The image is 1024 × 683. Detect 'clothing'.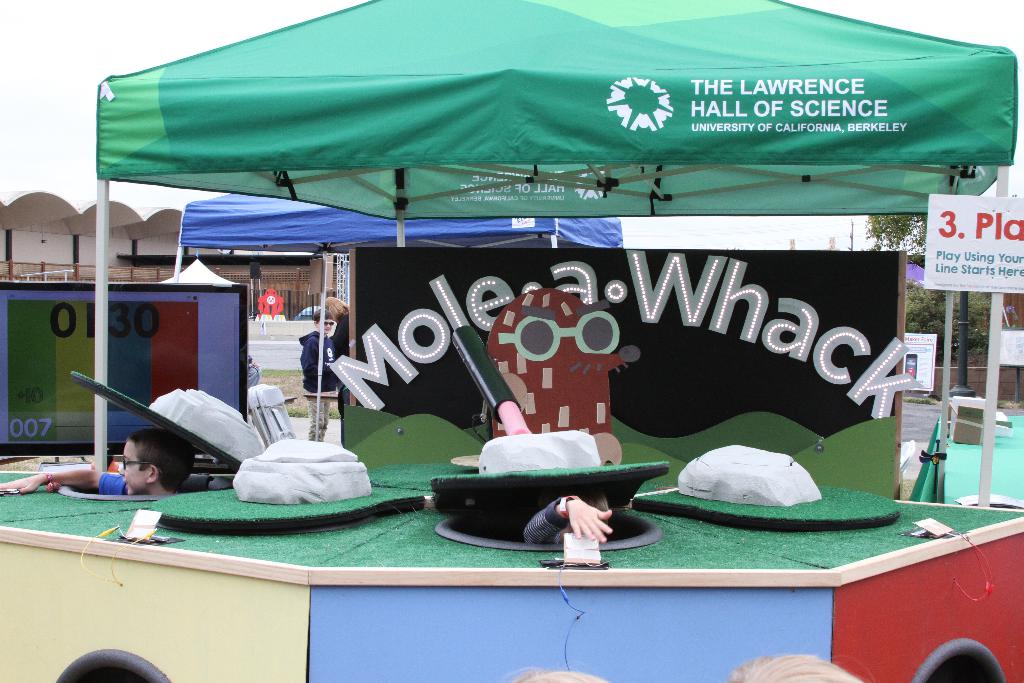
Detection: bbox=(99, 470, 126, 495).
